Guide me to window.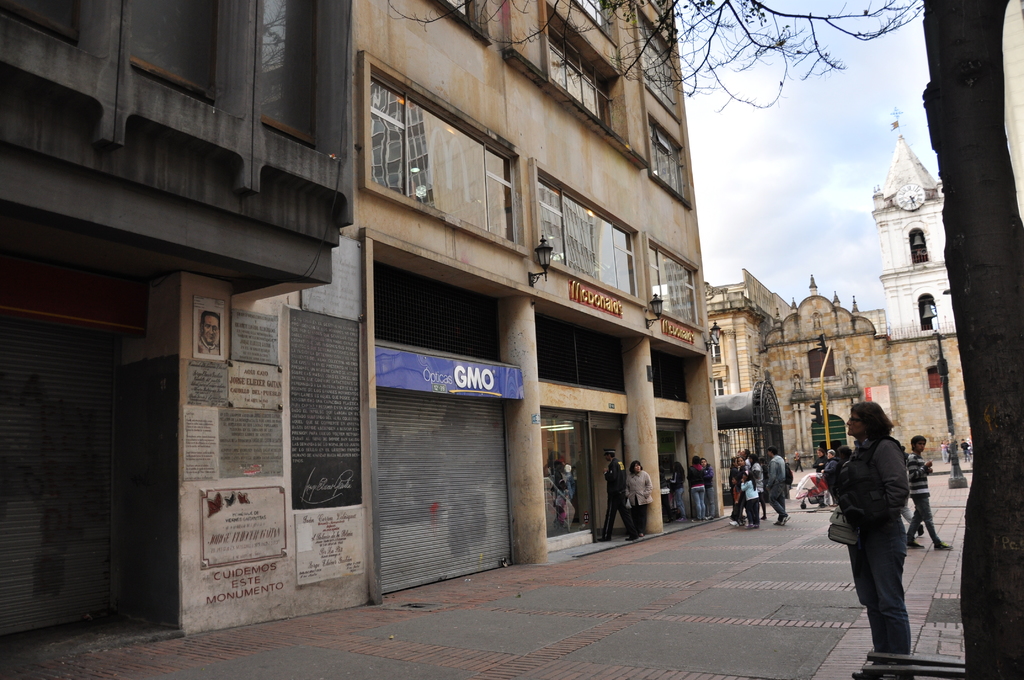
Guidance: 926, 366, 943, 391.
